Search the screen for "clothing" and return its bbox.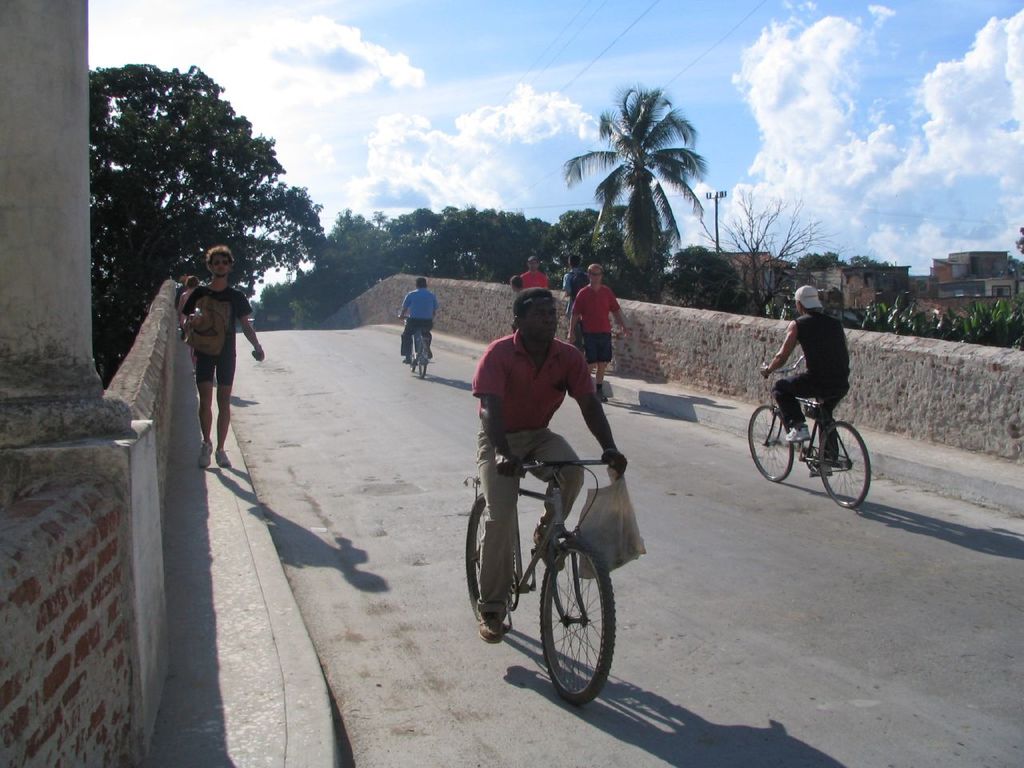
Found: l=522, t=270, r=558, b=295.
